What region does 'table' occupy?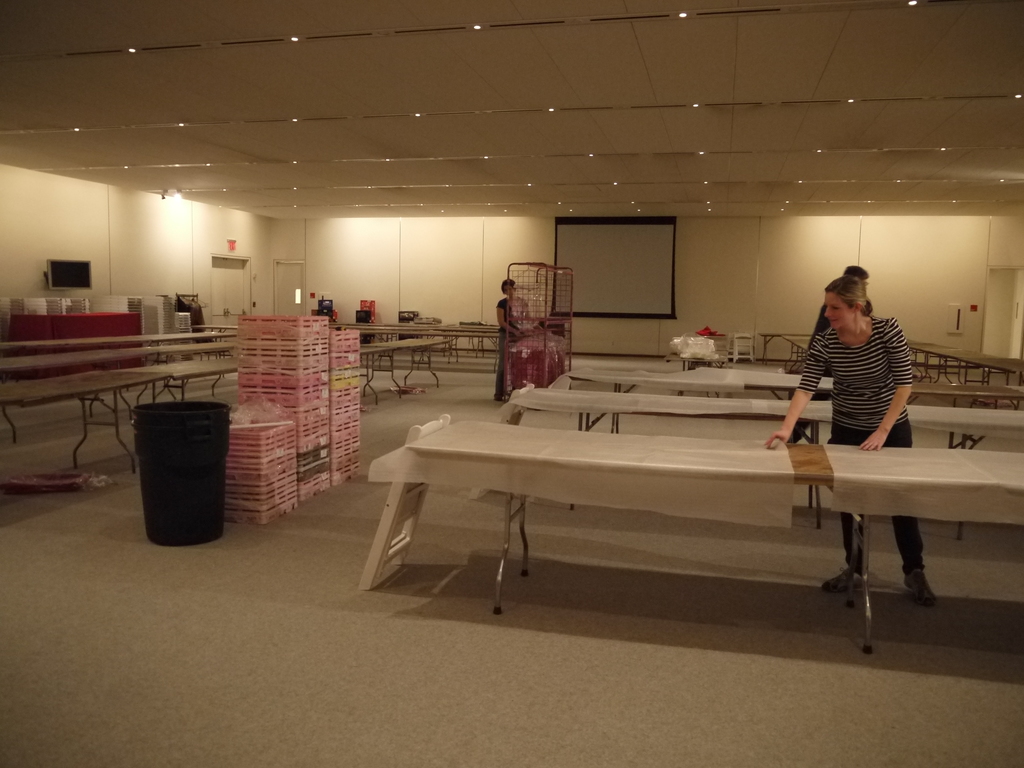
crop(816, 403, 1023, 505).
